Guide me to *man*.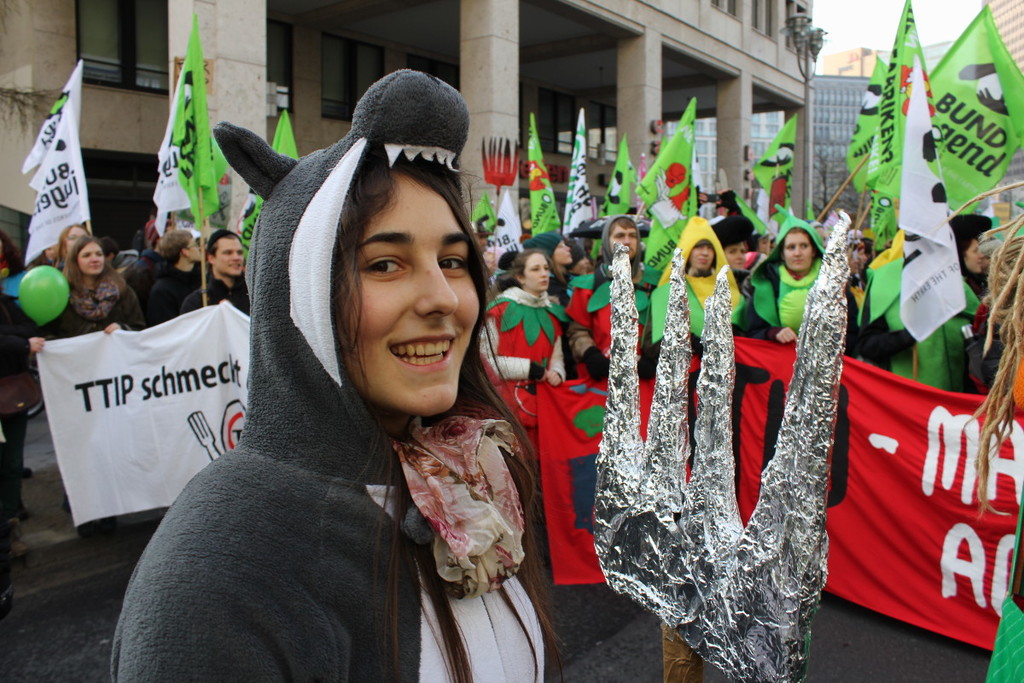
Guidance: <box>148,225,207,323</box>.
